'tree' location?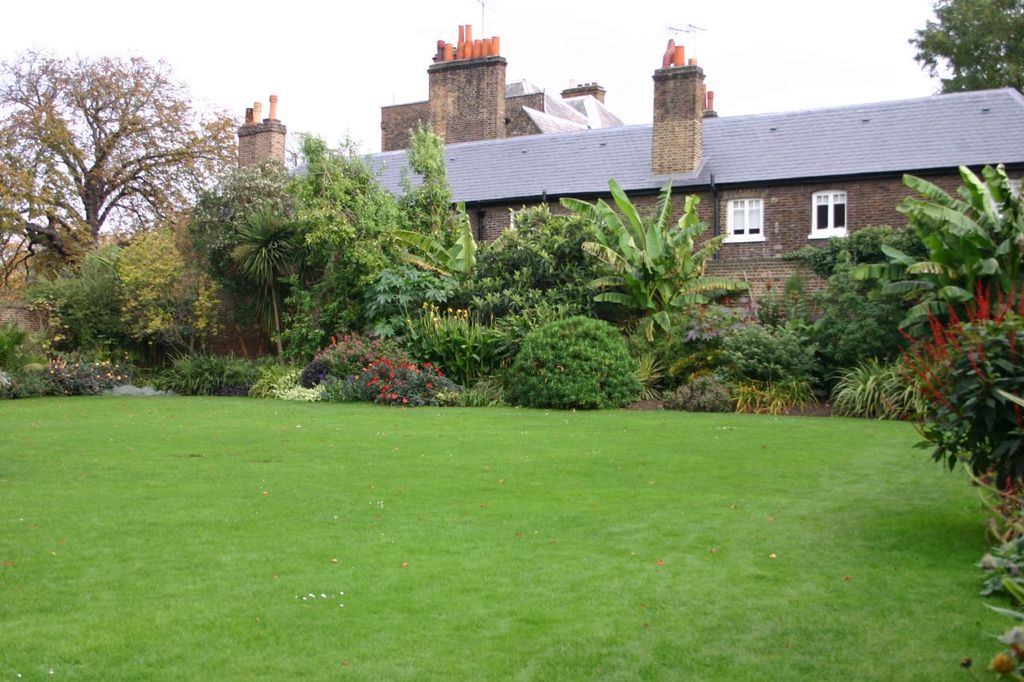
[314, 127, 466, 421]
